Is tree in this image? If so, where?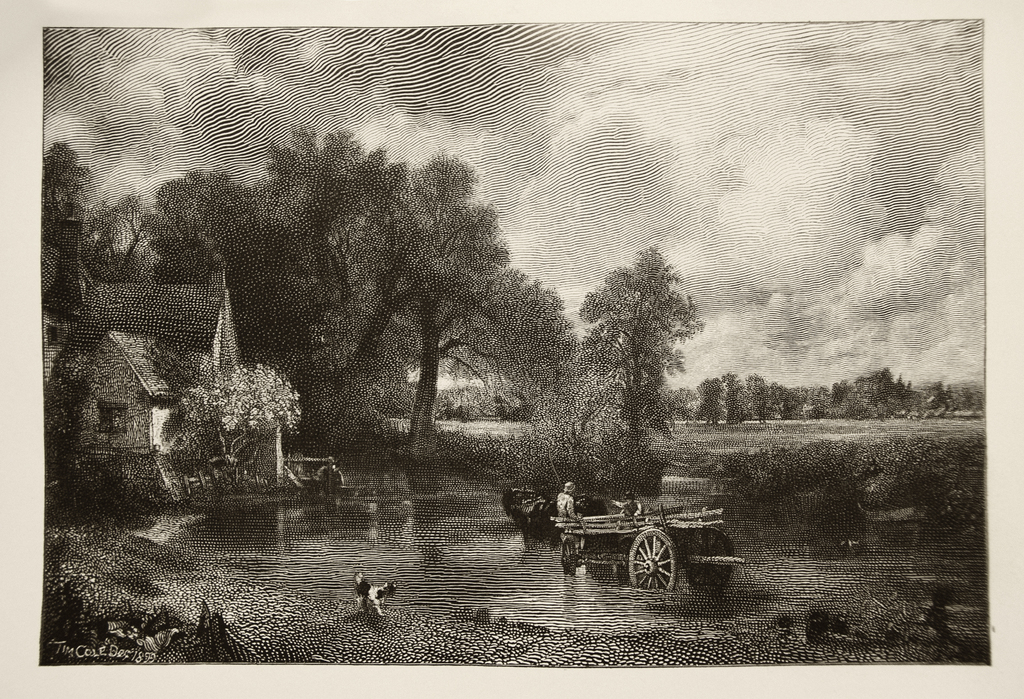
Yes, at locate(137, 168, 326, 438).
